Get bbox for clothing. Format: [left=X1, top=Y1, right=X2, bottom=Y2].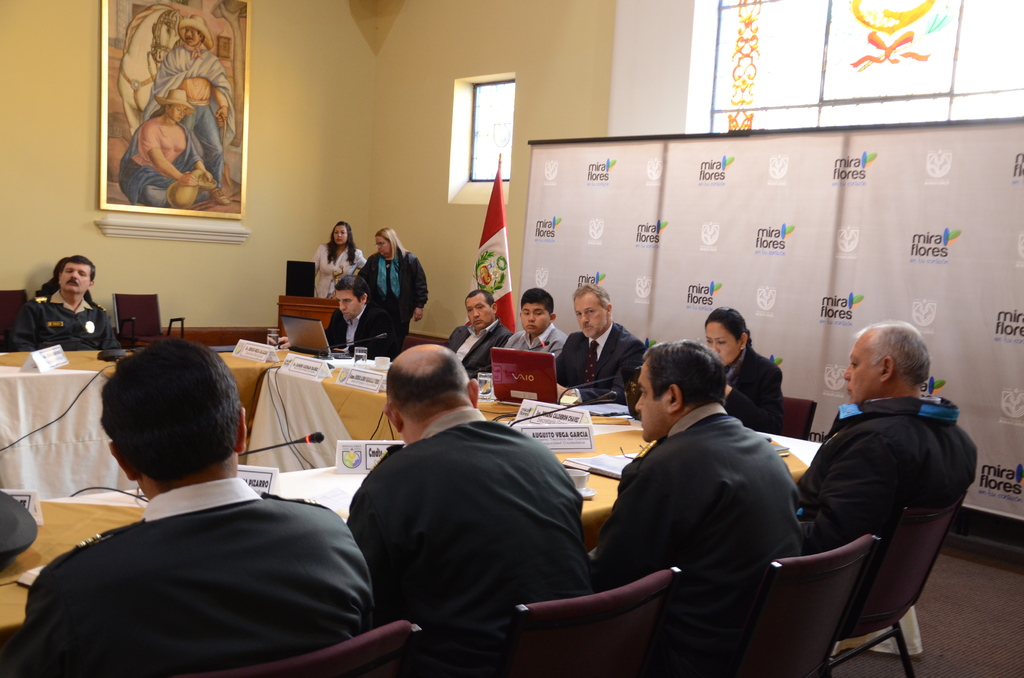
[left=309, top=240, right=365, bottom=299].
